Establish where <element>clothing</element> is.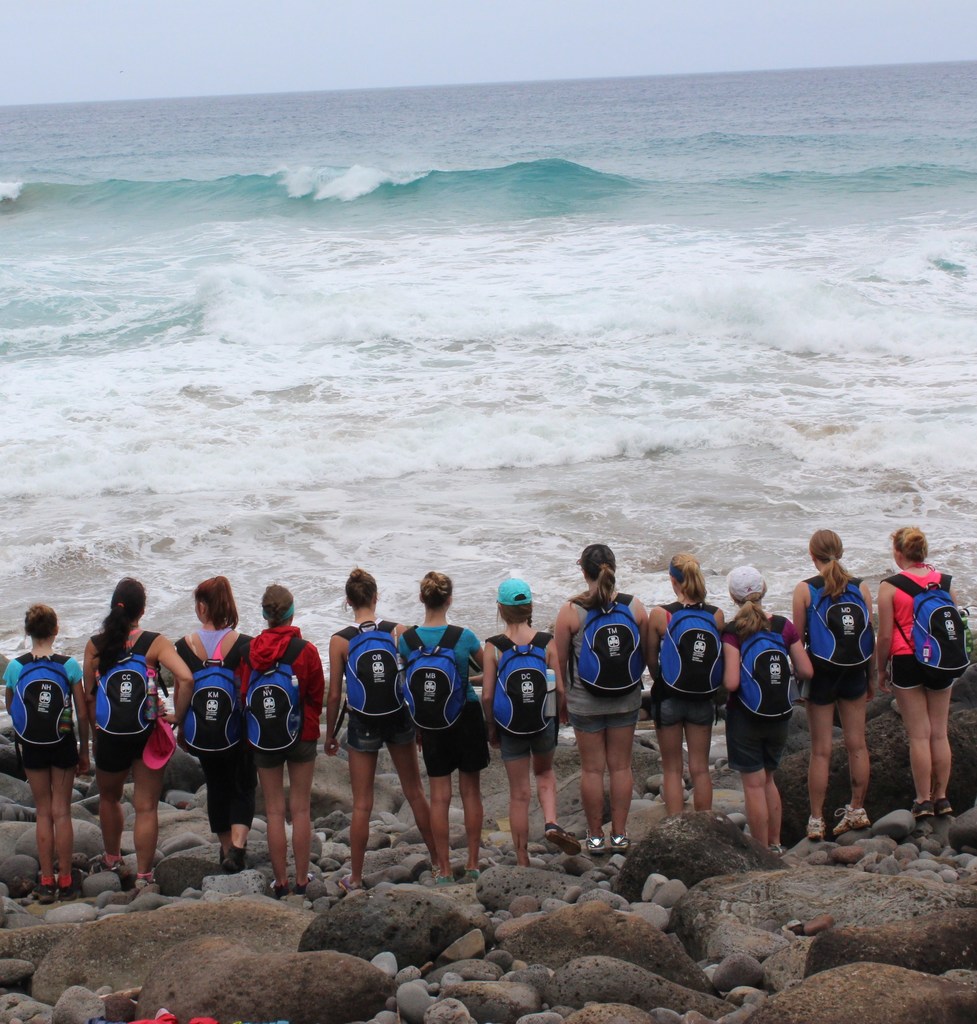
Established at locate(81, 629, 159, 765).
